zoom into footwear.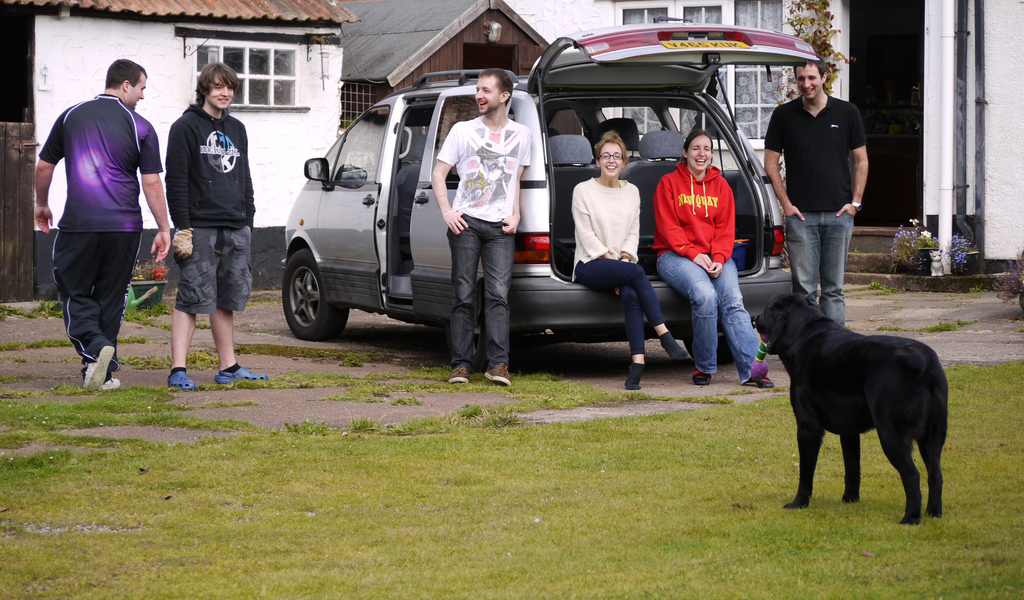
Zoom target: <region>84, 344, 113, 394</region>.
